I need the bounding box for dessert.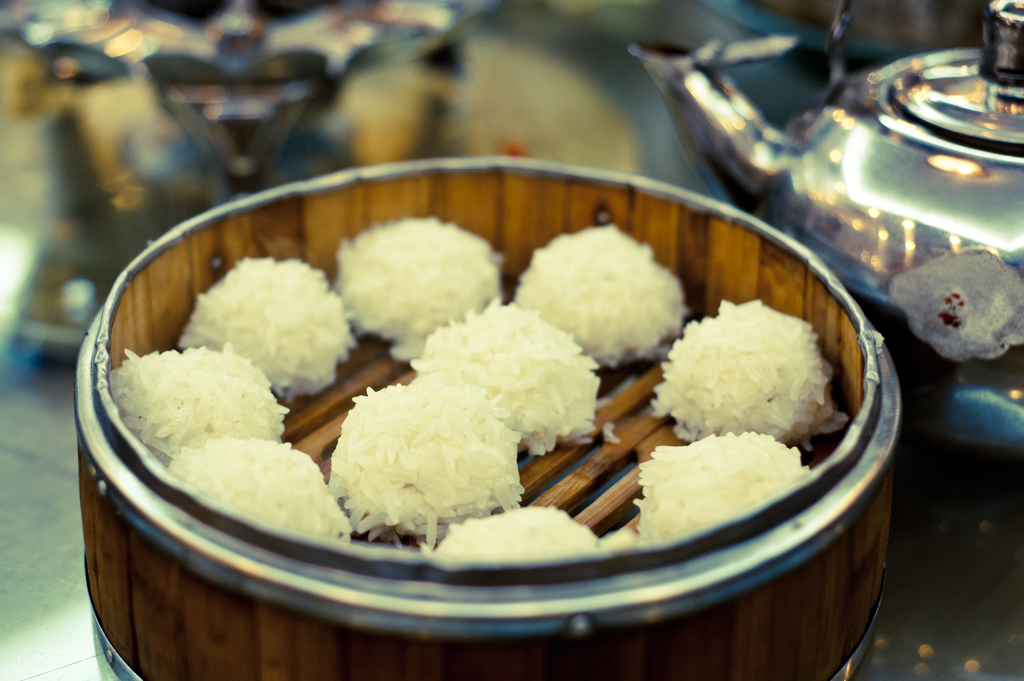
Here it is: Rect(168, 437, 357, 547).
